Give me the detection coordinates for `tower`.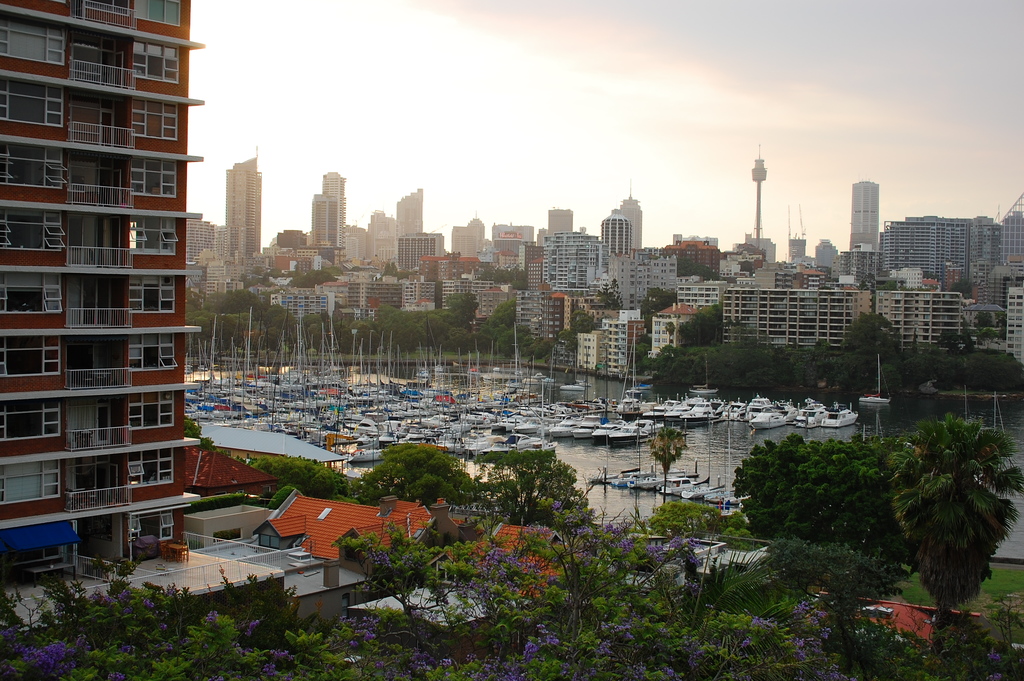
847 179 879 250.
